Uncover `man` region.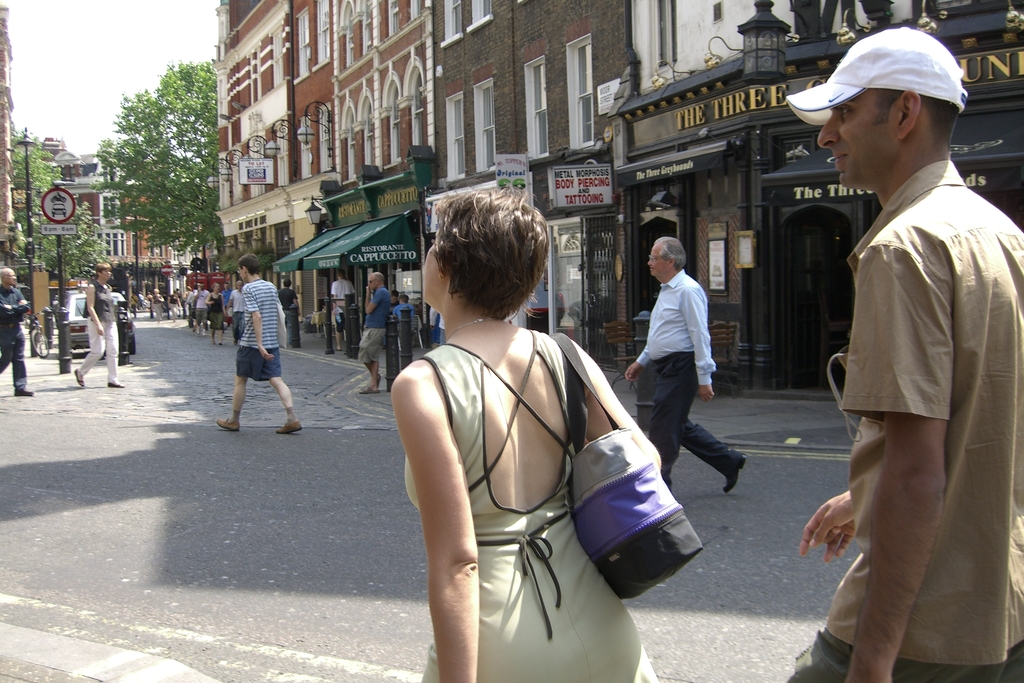
Uncovered: (left=619, top=233, right=745, bottom=490).
